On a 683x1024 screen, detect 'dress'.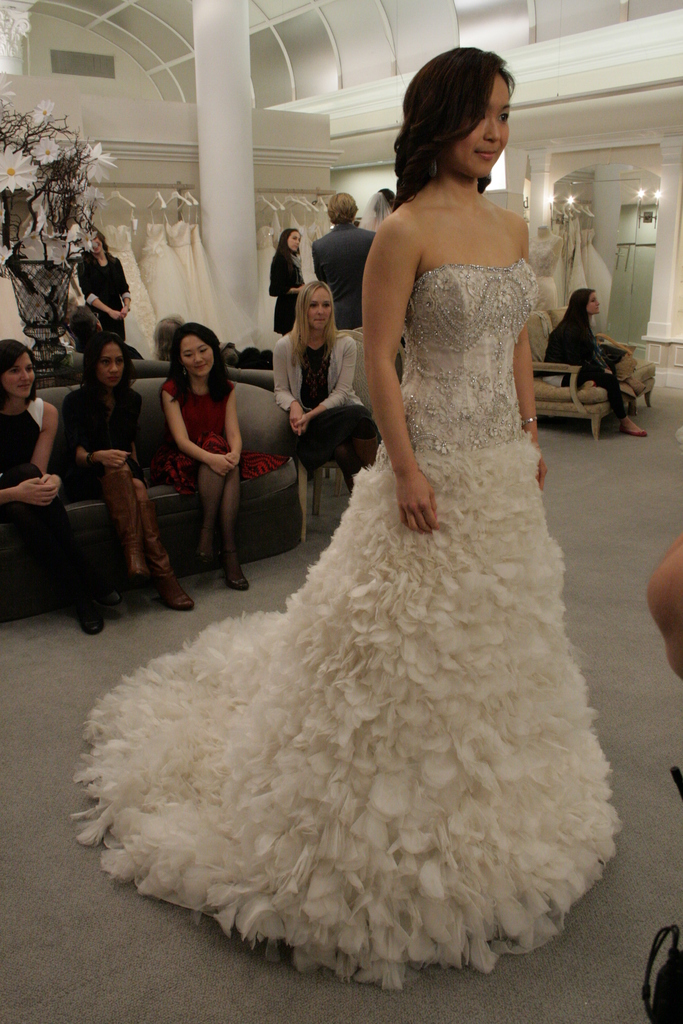
<region>269, 252, 306, 337</region>.
